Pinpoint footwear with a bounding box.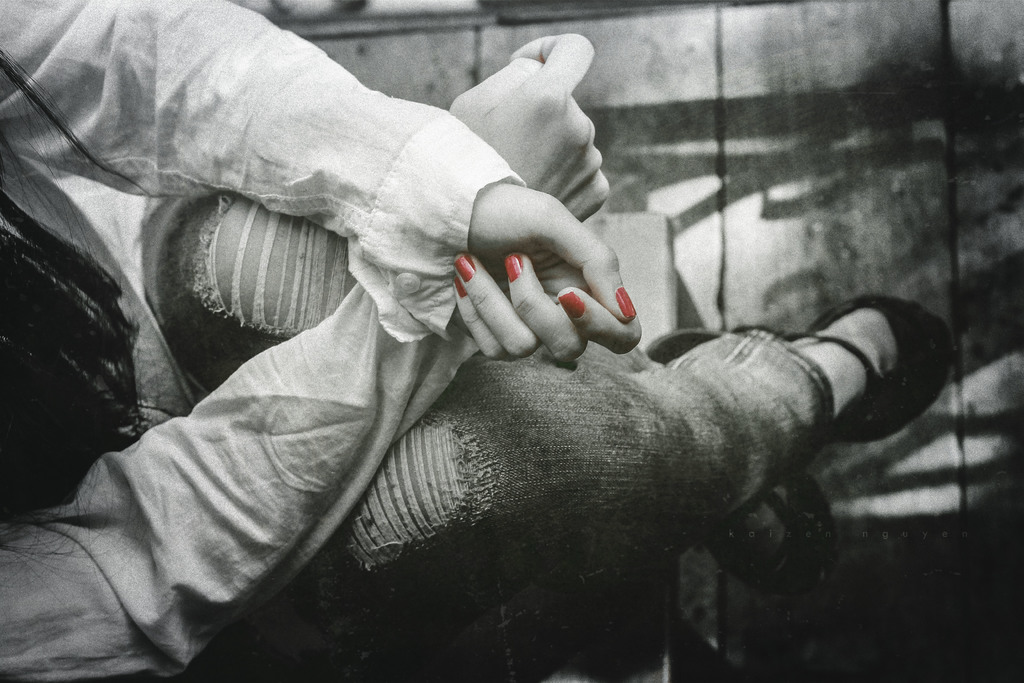
rect(645, 325, 838, 596).
